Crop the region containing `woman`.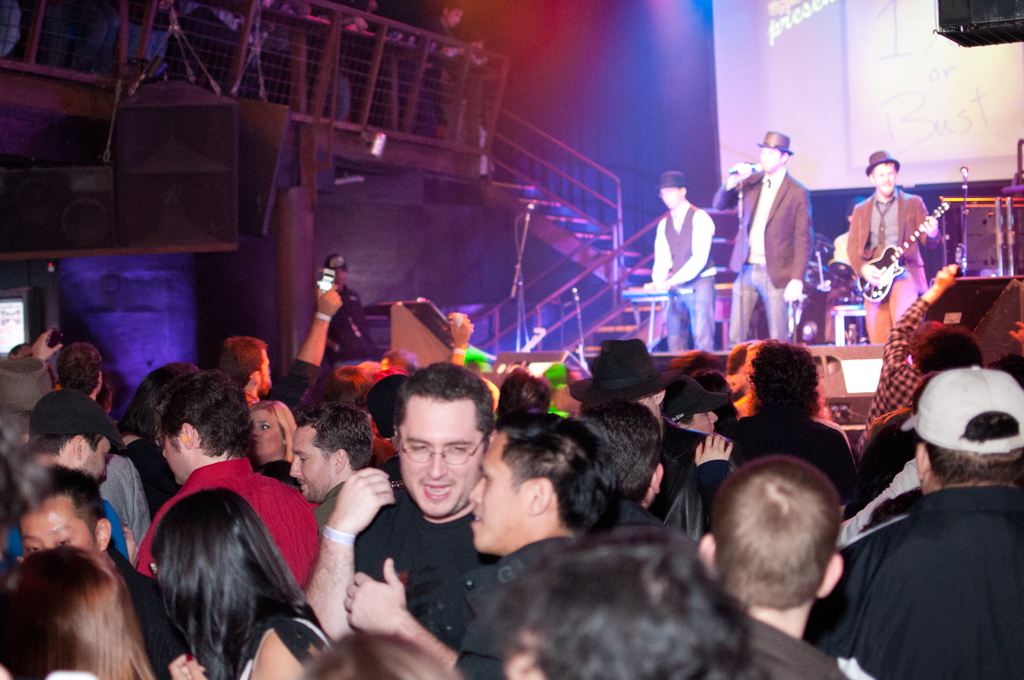
Crop region: (0, 539, 160, 679).
